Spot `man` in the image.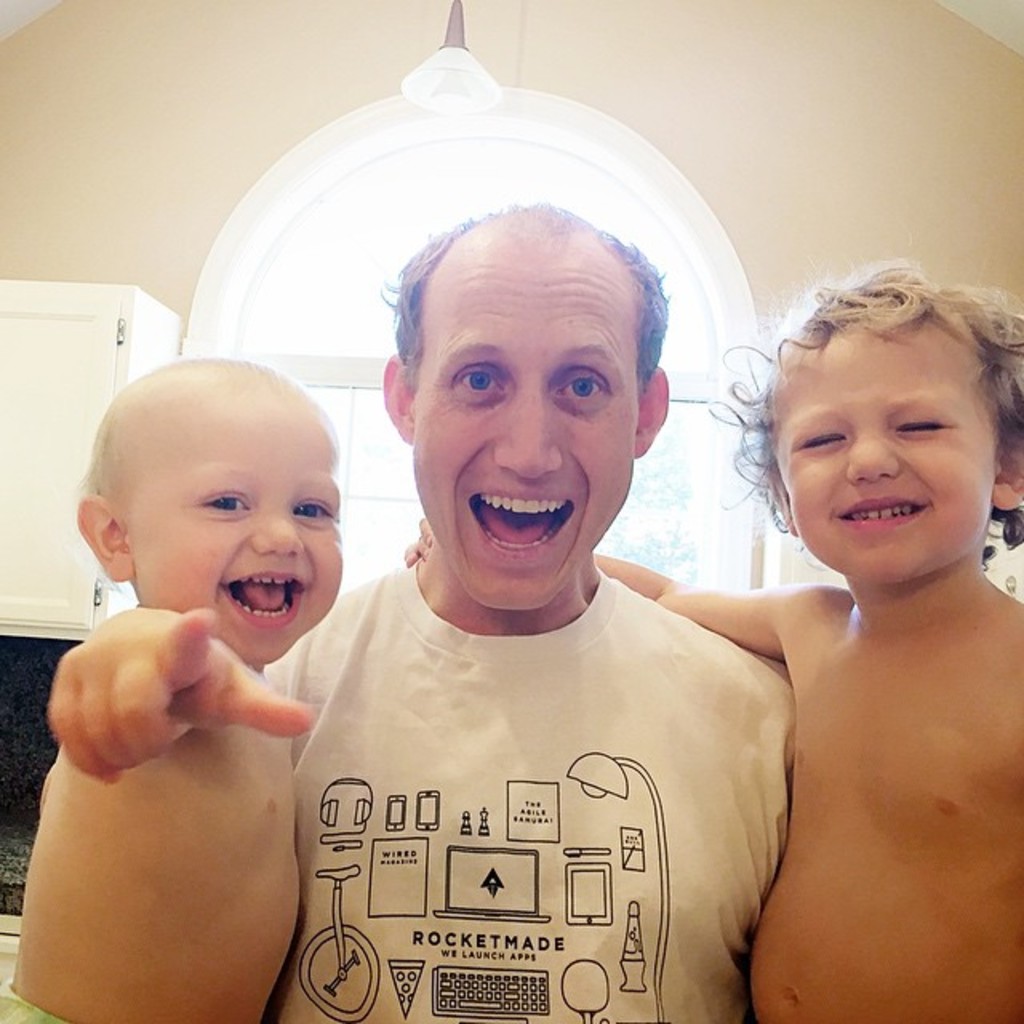
`man` found at 235 144 851 973.
